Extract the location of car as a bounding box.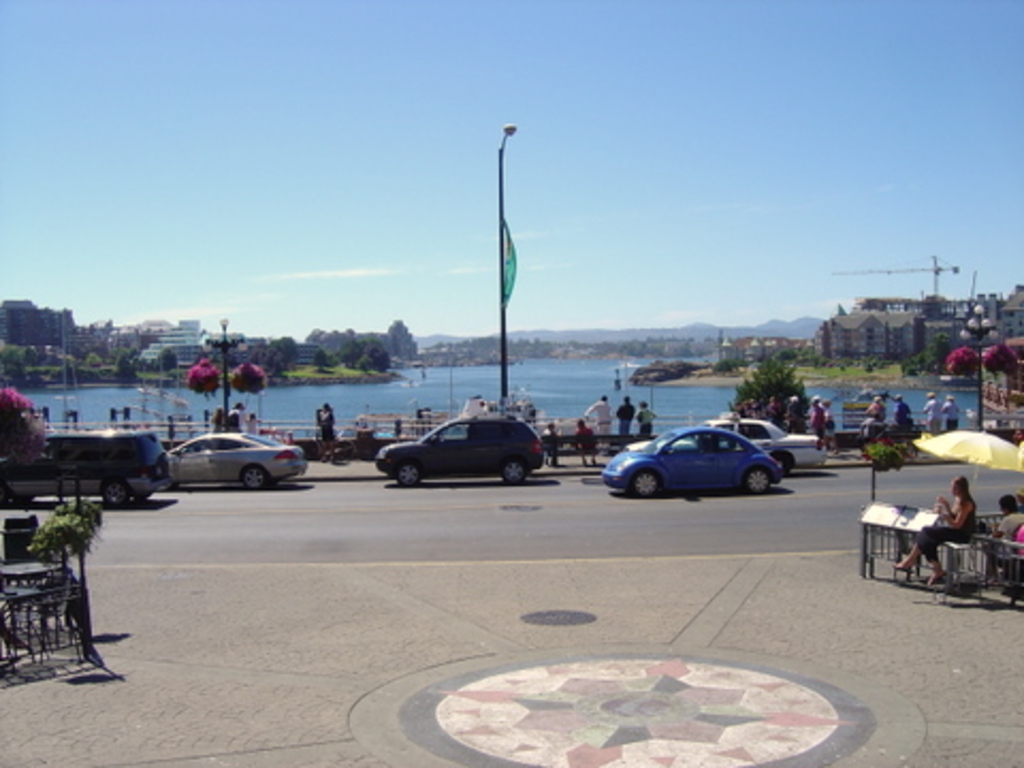
<bbox>378, 418, 544, 486</bbox>.
